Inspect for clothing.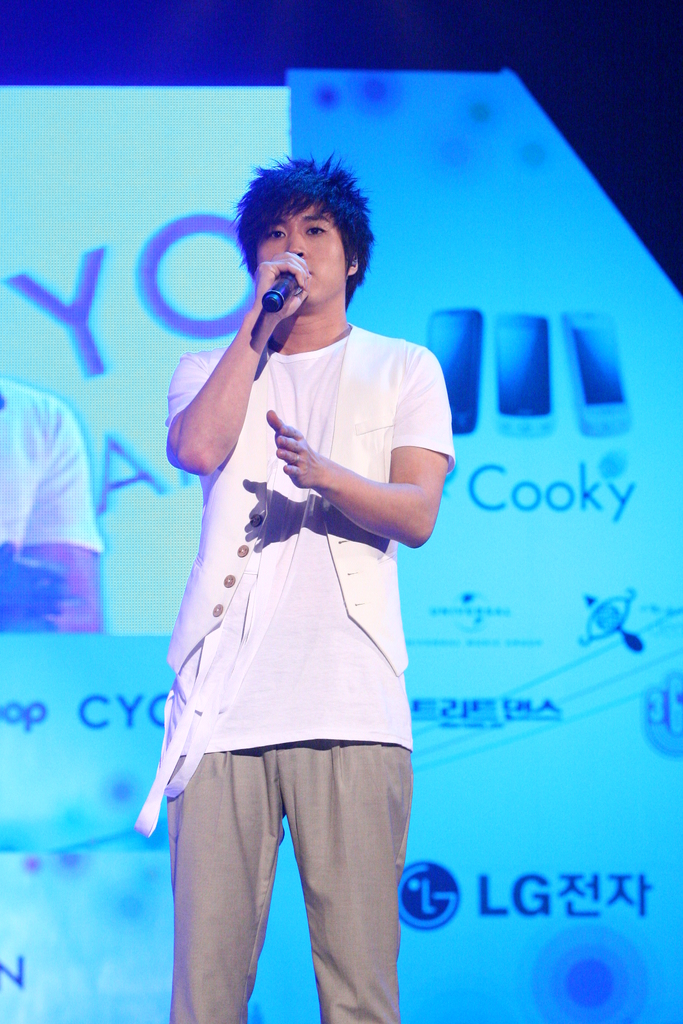
Inspection: box=[158, 264, 431, 860].
